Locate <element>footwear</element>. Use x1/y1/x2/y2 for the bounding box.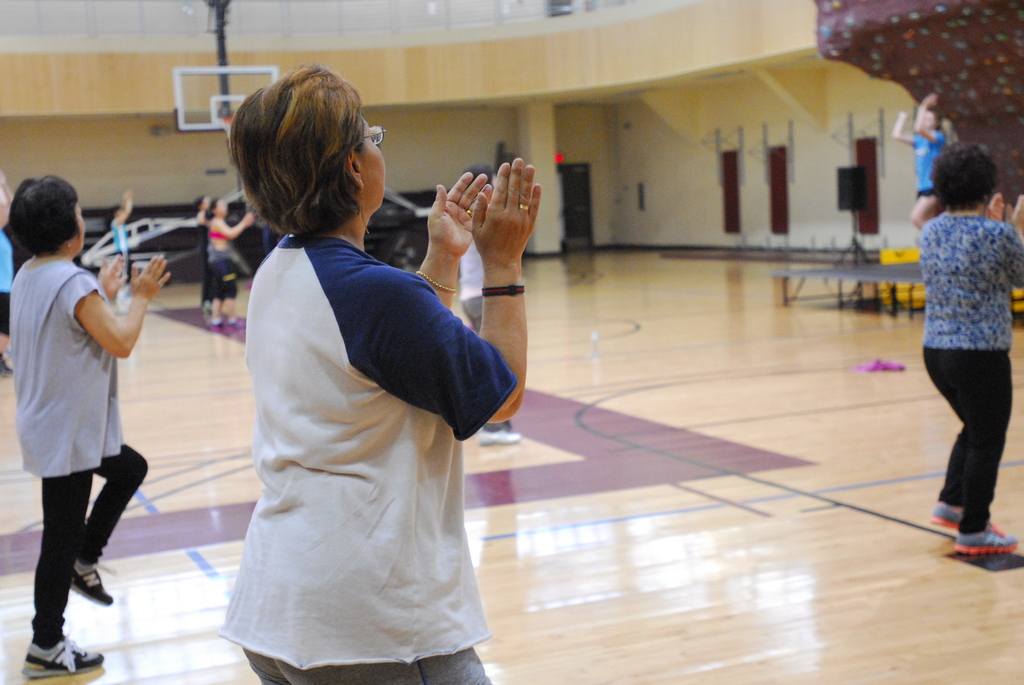
209/315/223/332.
